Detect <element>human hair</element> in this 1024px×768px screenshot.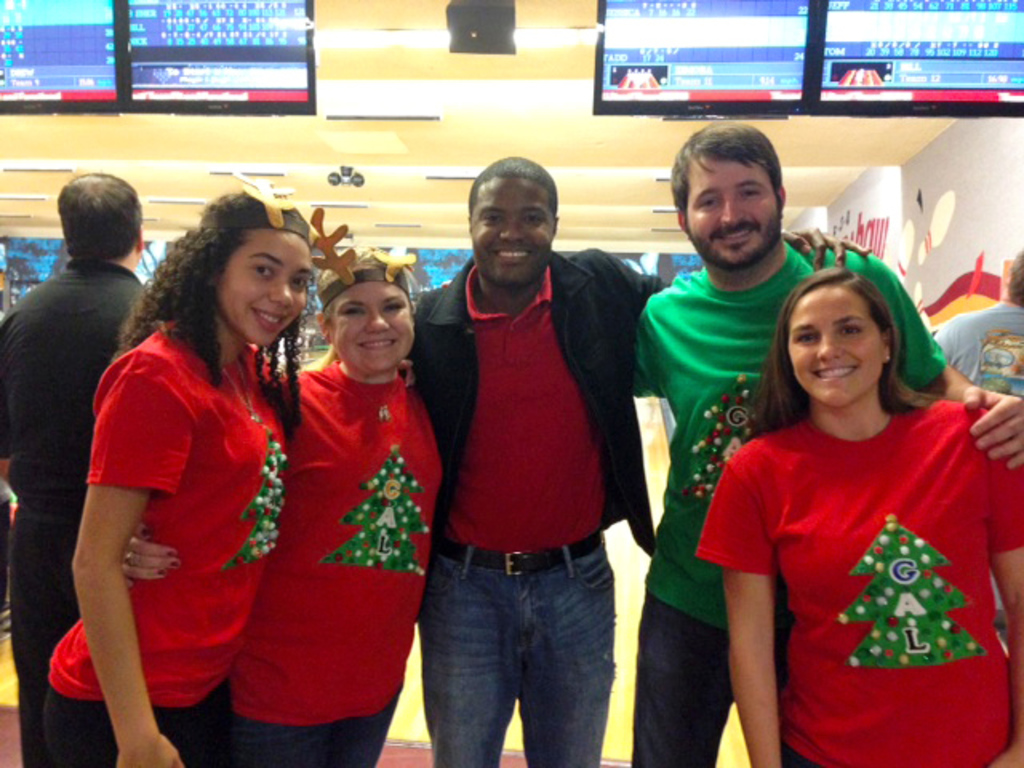
Detection: {"left": 1003, "top": 240, "right": 1022, "bottom": 312}.
